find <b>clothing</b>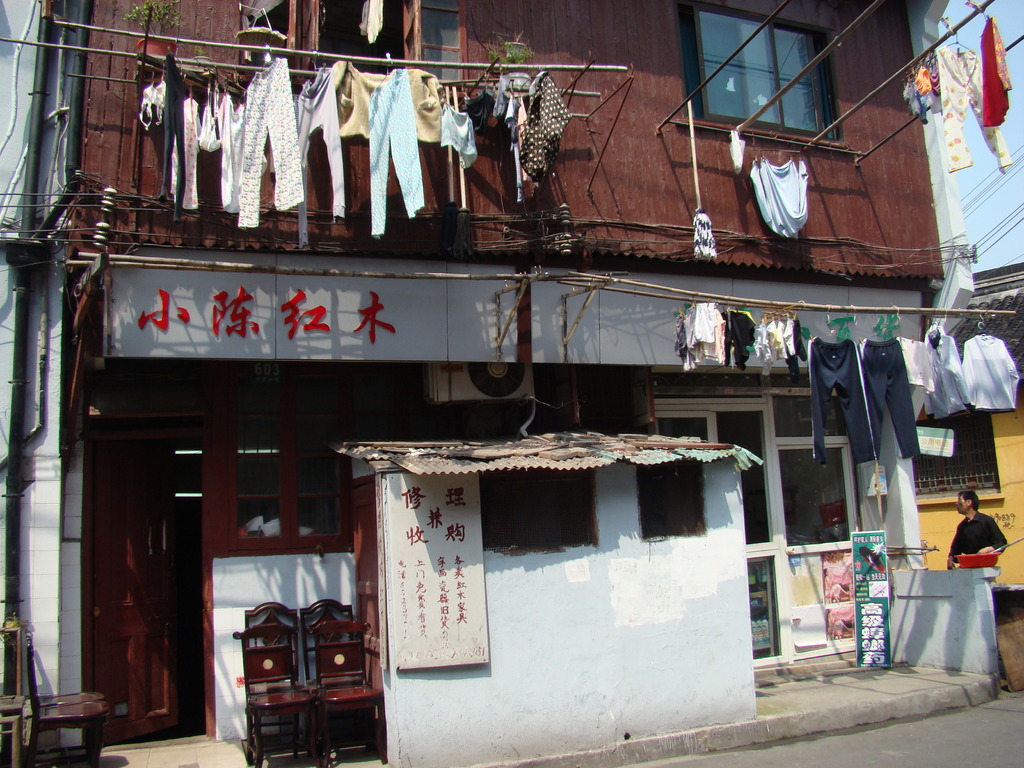
{"left": 235, "top": 54, "right": 303, "bottom": 228}
